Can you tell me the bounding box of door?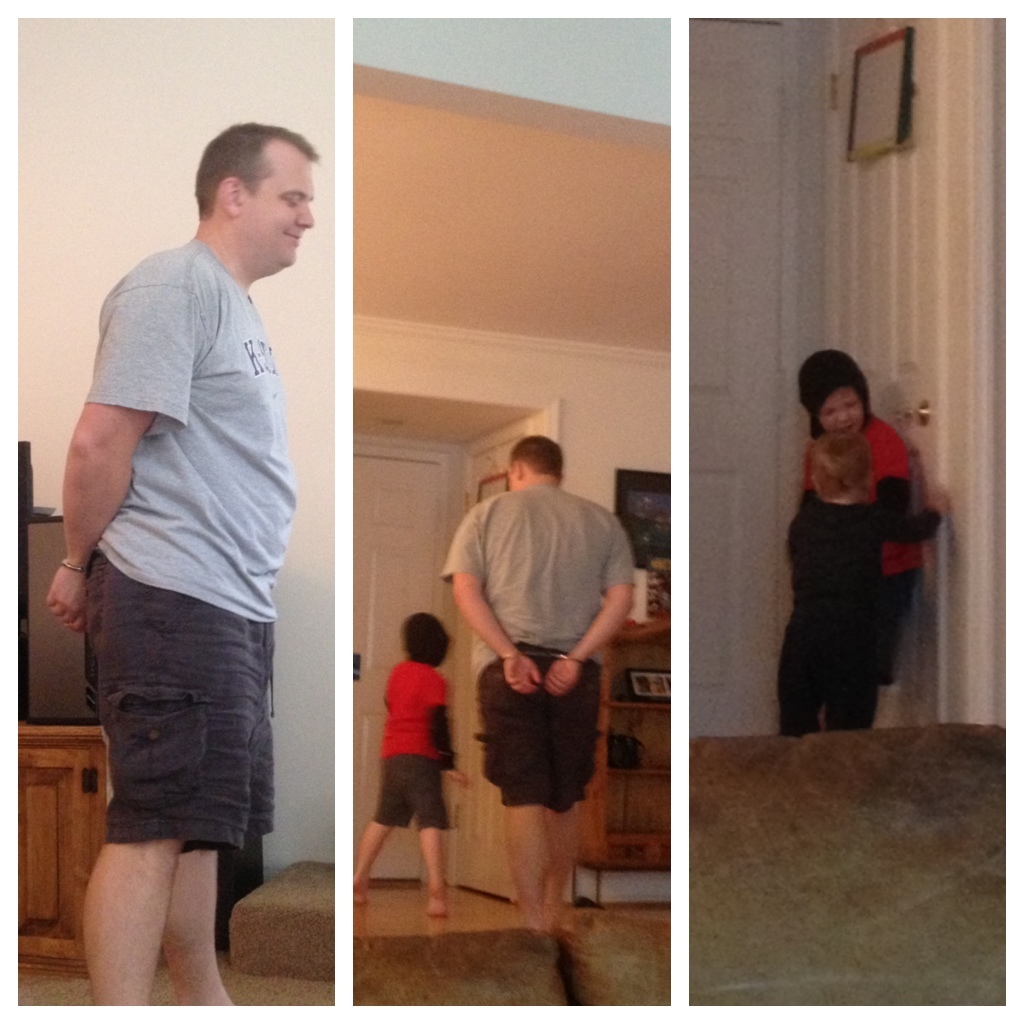
box=[356, 455, 441, 883].
